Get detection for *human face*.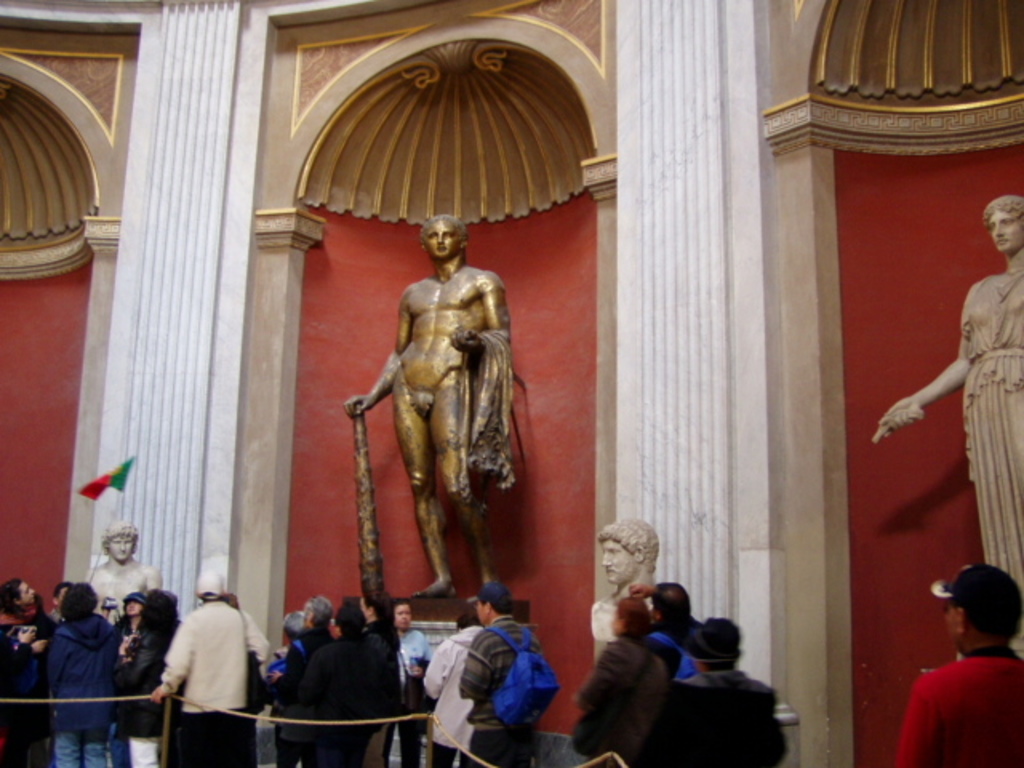
Detection: [107,536,133,565].
